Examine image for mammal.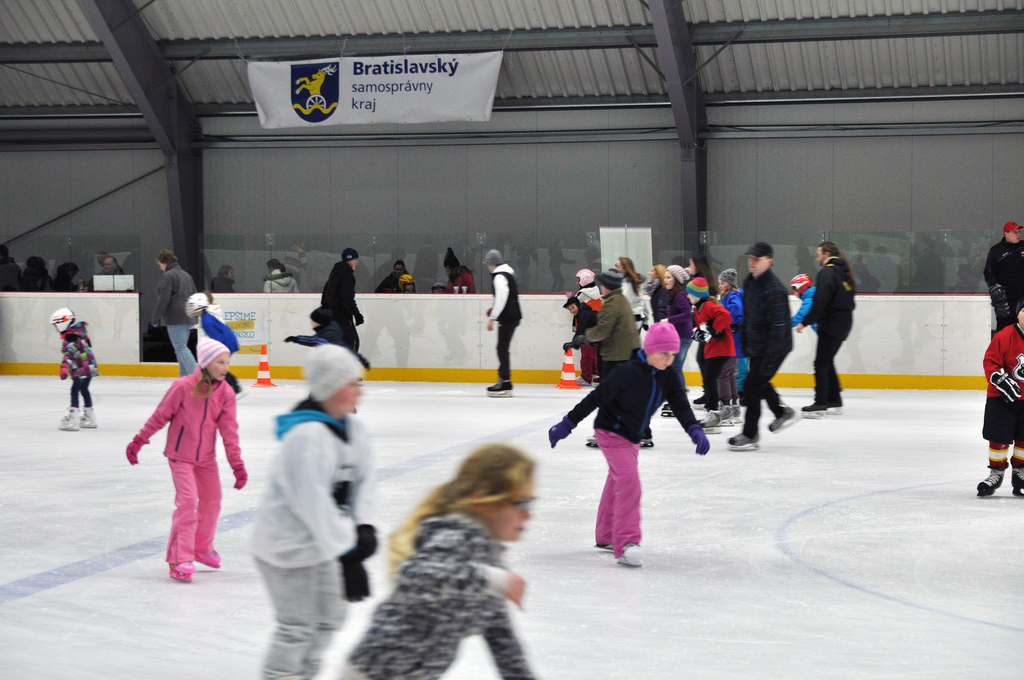
Examination result: locate(281, 302, 349, 351).
